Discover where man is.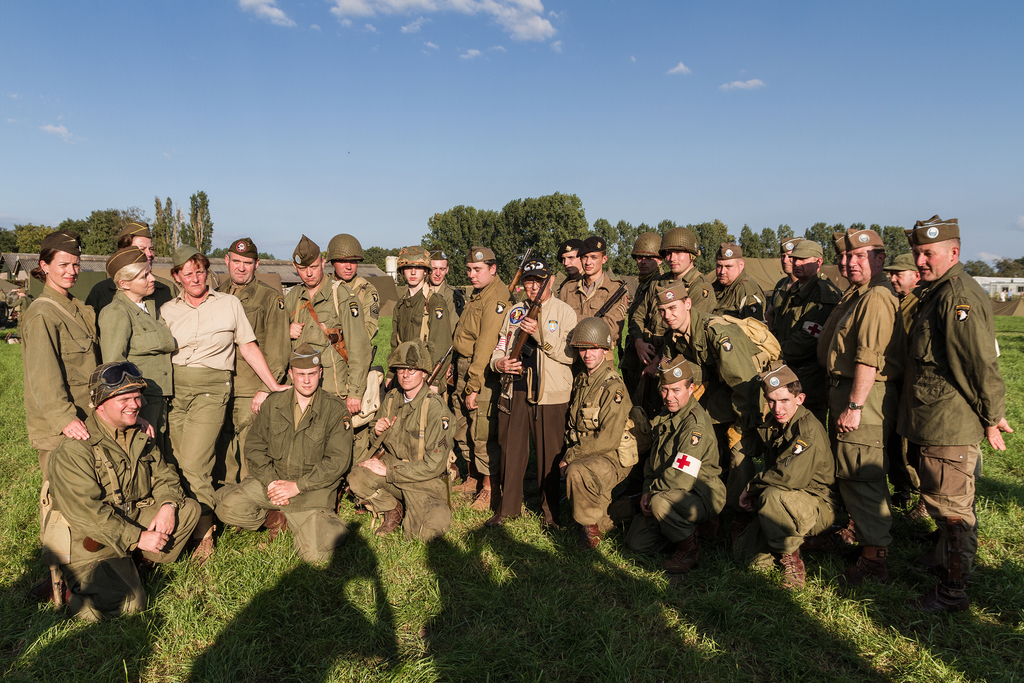
Discovered at crop(742, 358, 838, 593).
